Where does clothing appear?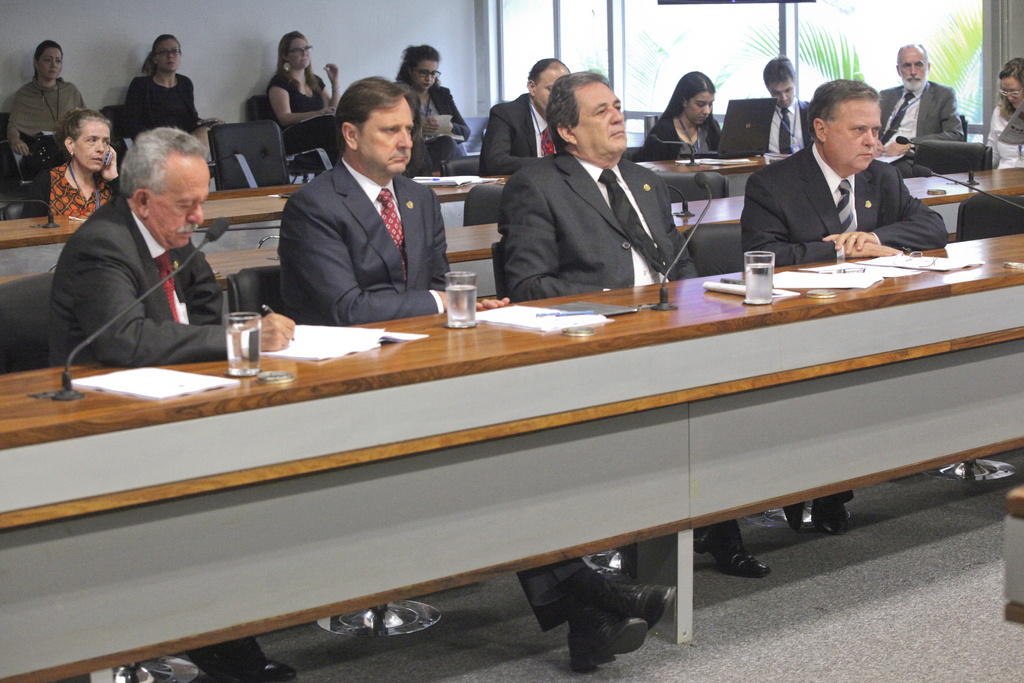
Appears at <bbox>403, 82, 472, 179</bbox>.
